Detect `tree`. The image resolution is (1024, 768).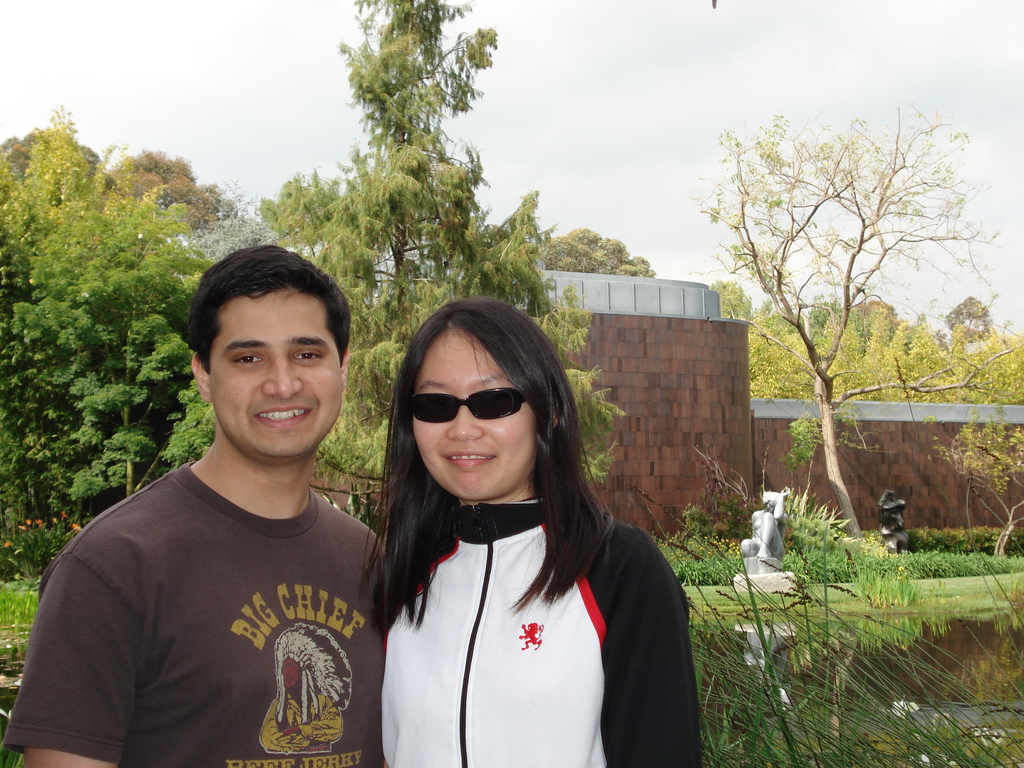
<box>0,94,216,499</box>.
